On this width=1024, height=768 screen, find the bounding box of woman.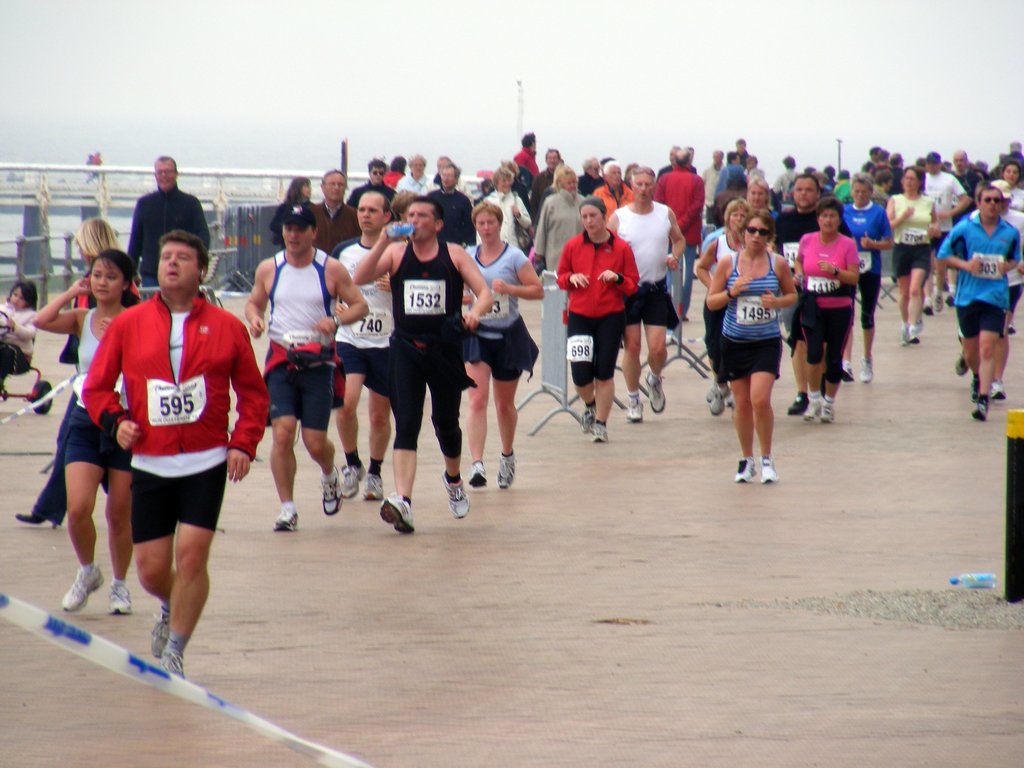
Bounding box: BBox(693, 198, 749, 423).
